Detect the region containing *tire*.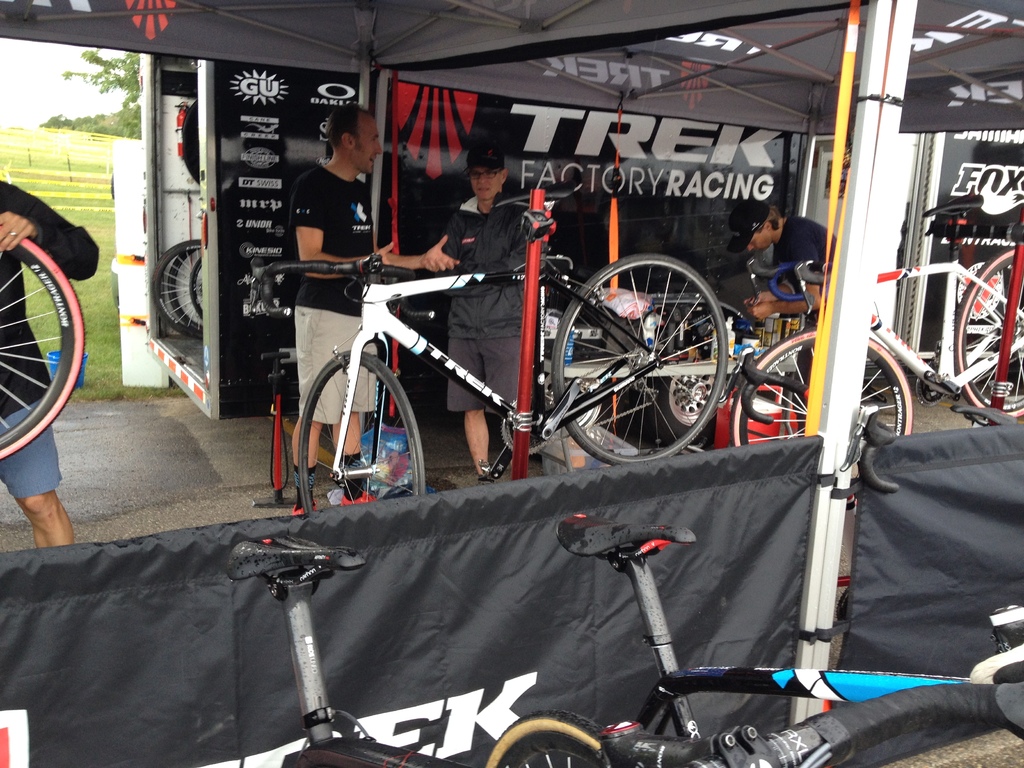
rect(181, 100, 199, 184).
